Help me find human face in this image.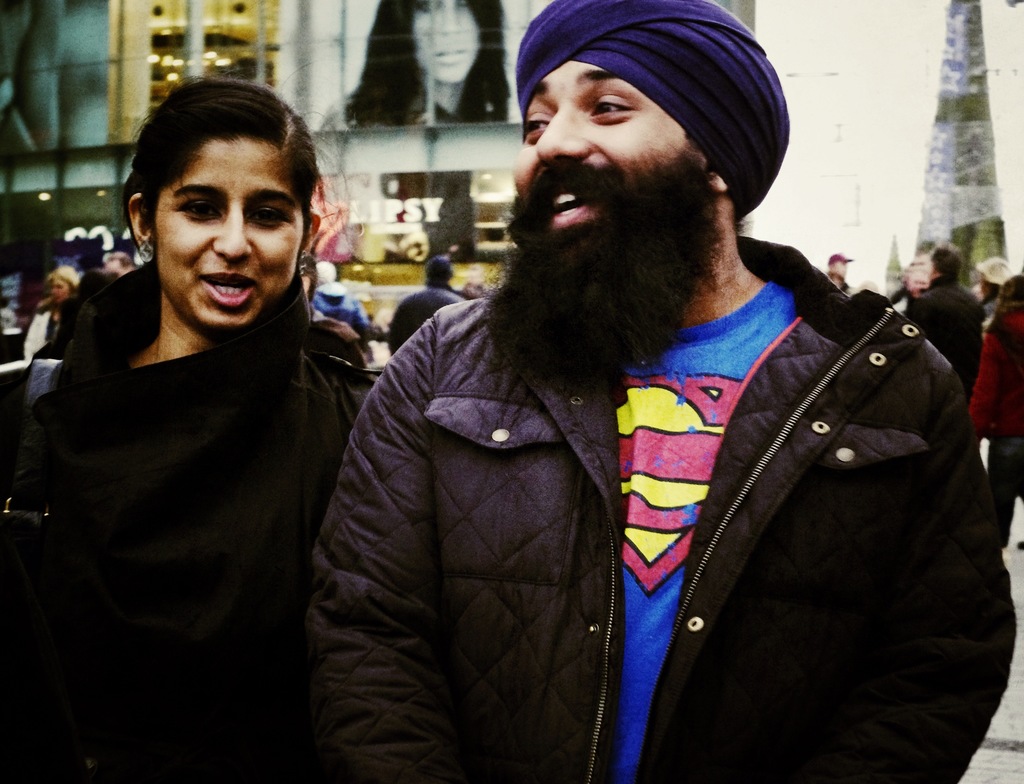
Found it: <box>154,136,299,333</box>.
